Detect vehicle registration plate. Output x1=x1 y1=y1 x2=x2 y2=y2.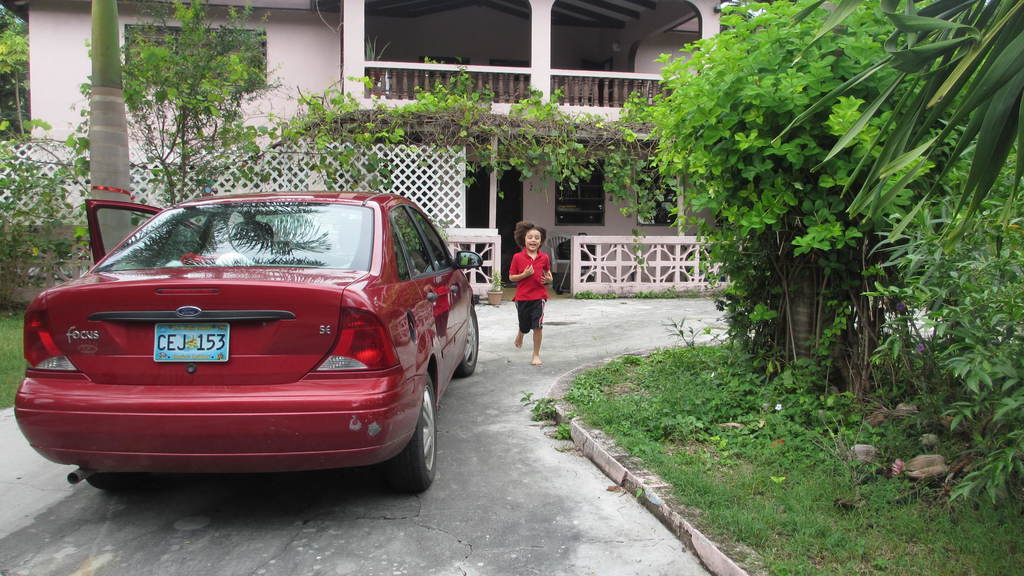
x1=154 y1=319 x2=227 y2=365.
